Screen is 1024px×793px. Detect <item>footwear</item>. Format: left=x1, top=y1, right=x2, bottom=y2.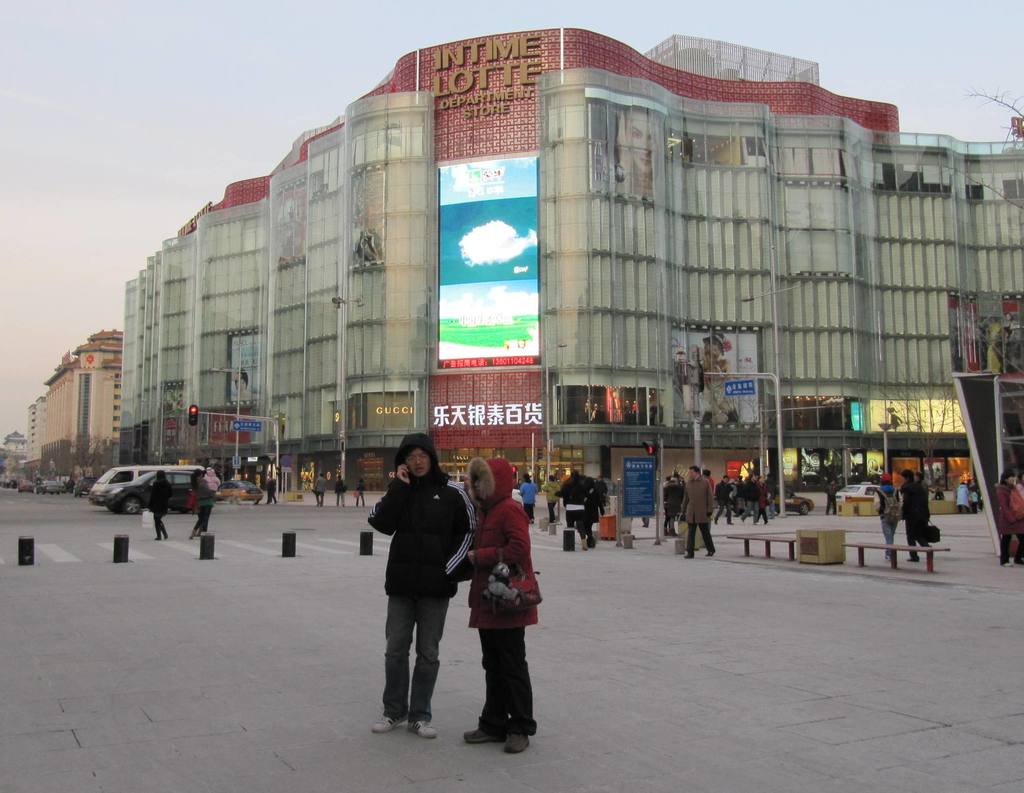
left=911, top=544, right=924, bottom=560.
